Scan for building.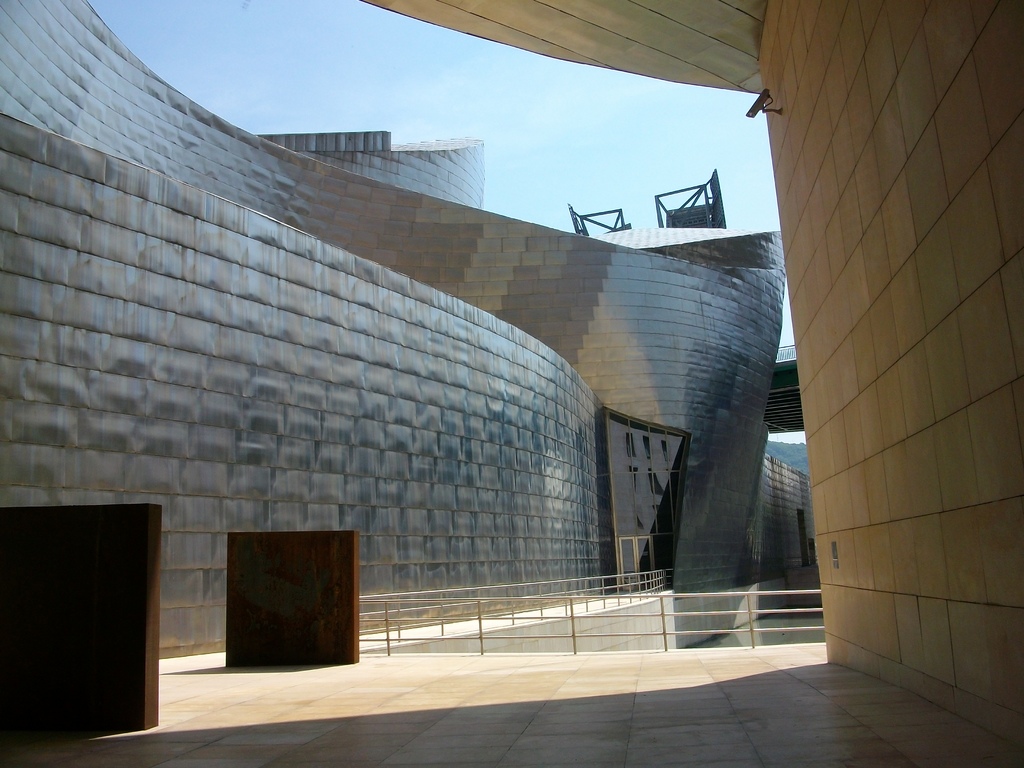
Scan result: crop(365, 1, 1016, 748).
